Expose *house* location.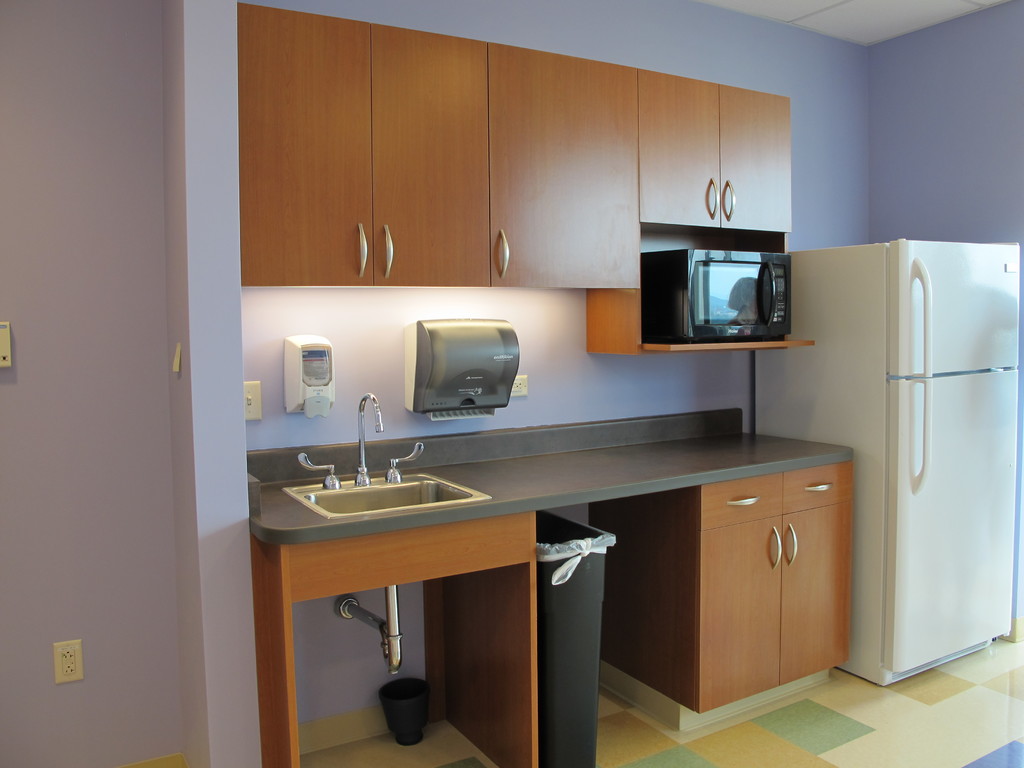
Exposed at bbox(70, 0, 981, 749).
